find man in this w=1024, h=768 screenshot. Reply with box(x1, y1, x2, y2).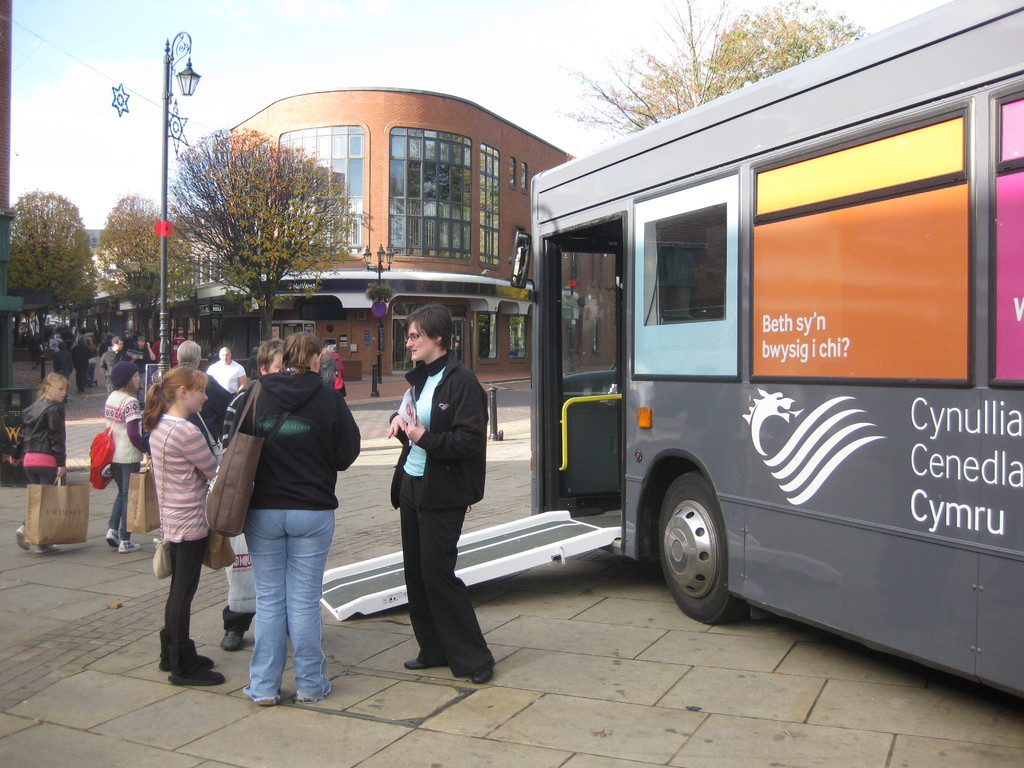
box(170, 337, 239, 440).
